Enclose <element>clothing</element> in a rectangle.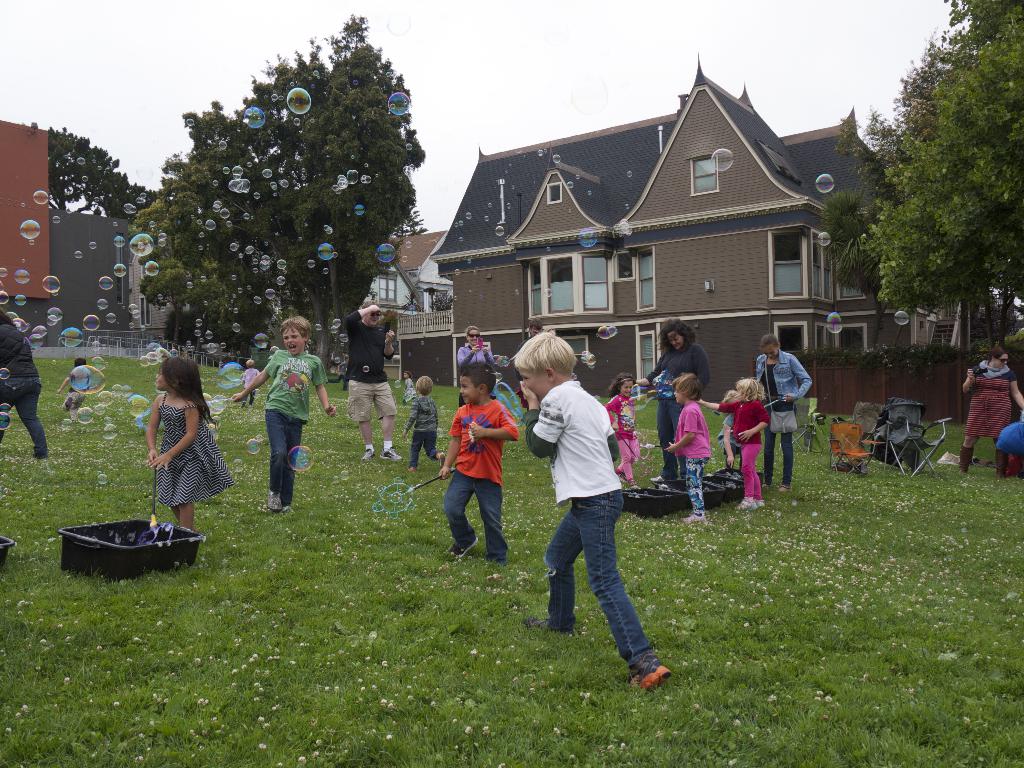
l=256, t=348, r=325, b=428.
